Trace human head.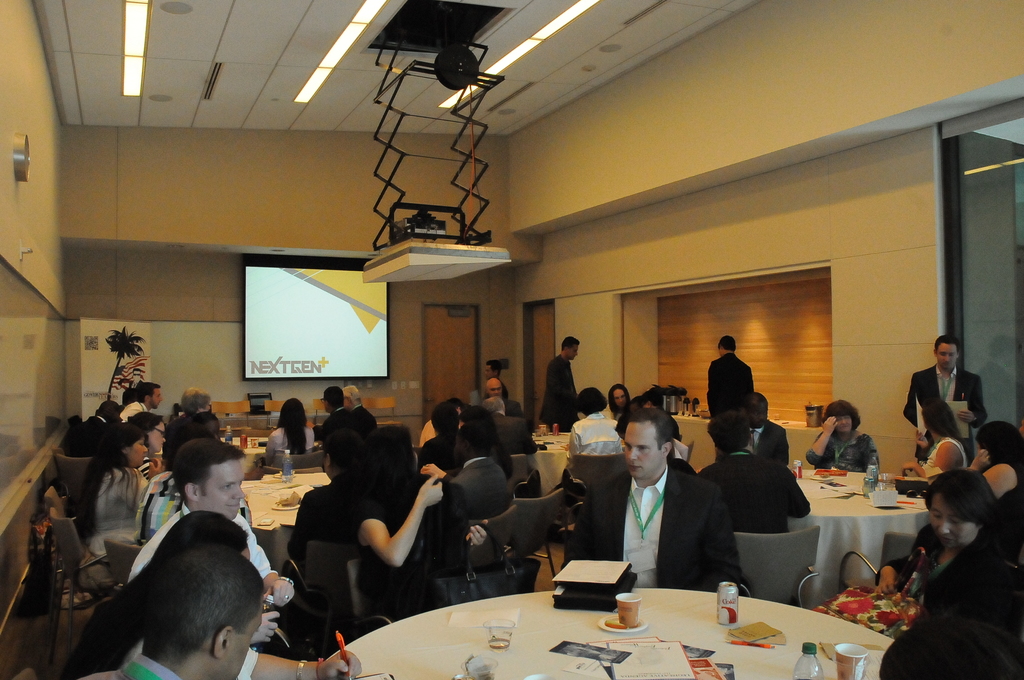
Traced to <box>452,433,490,468</box>.
